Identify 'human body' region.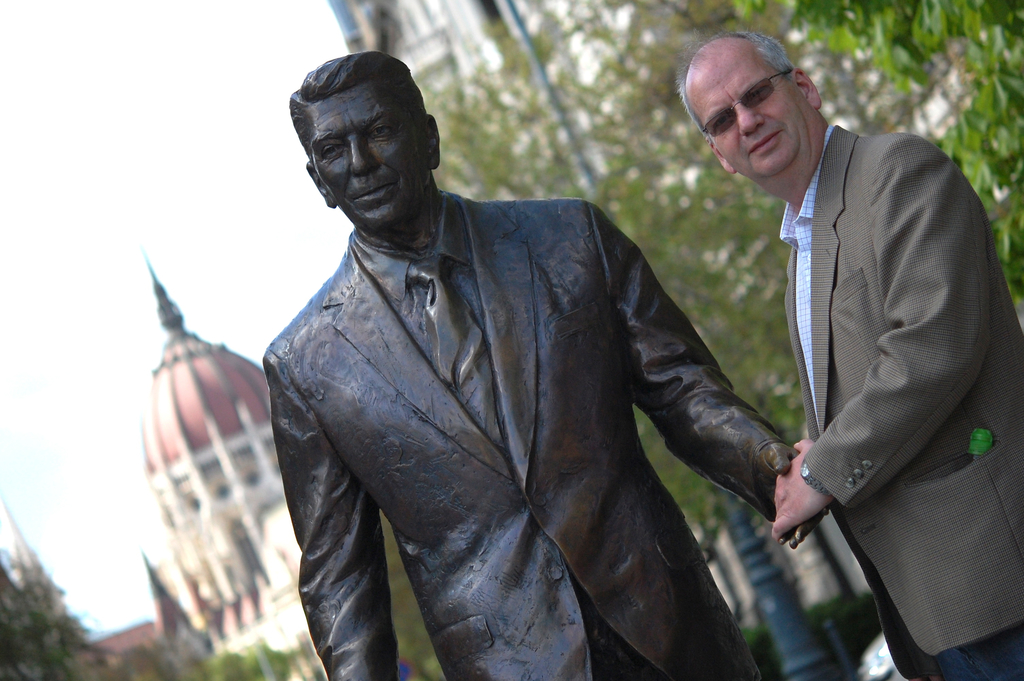
Region: rect(774, 122, 1023, 680).
